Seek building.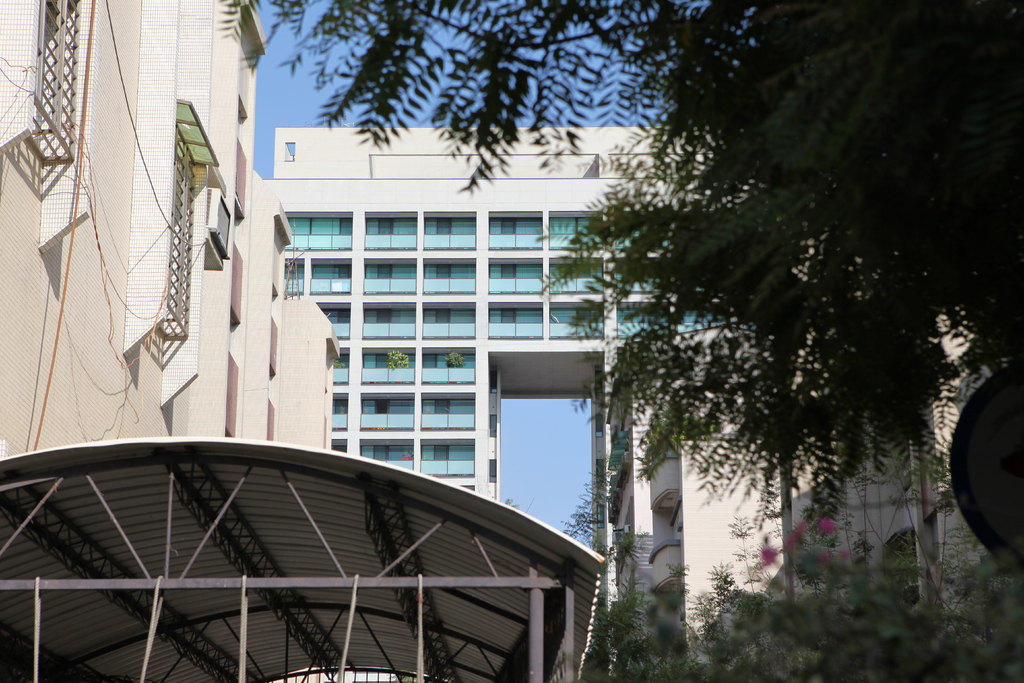
{"left": 0, "top": 0, "right": 341, "bottom": 462}.
